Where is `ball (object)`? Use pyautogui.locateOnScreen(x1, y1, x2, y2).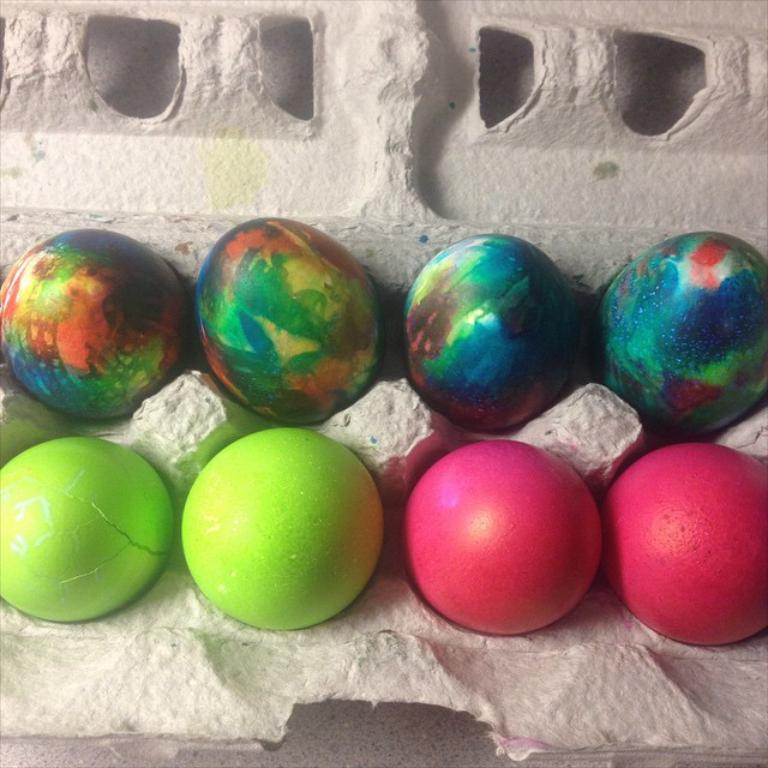
pyautogui.locateOnScreen(606, 449, 767, 647).
